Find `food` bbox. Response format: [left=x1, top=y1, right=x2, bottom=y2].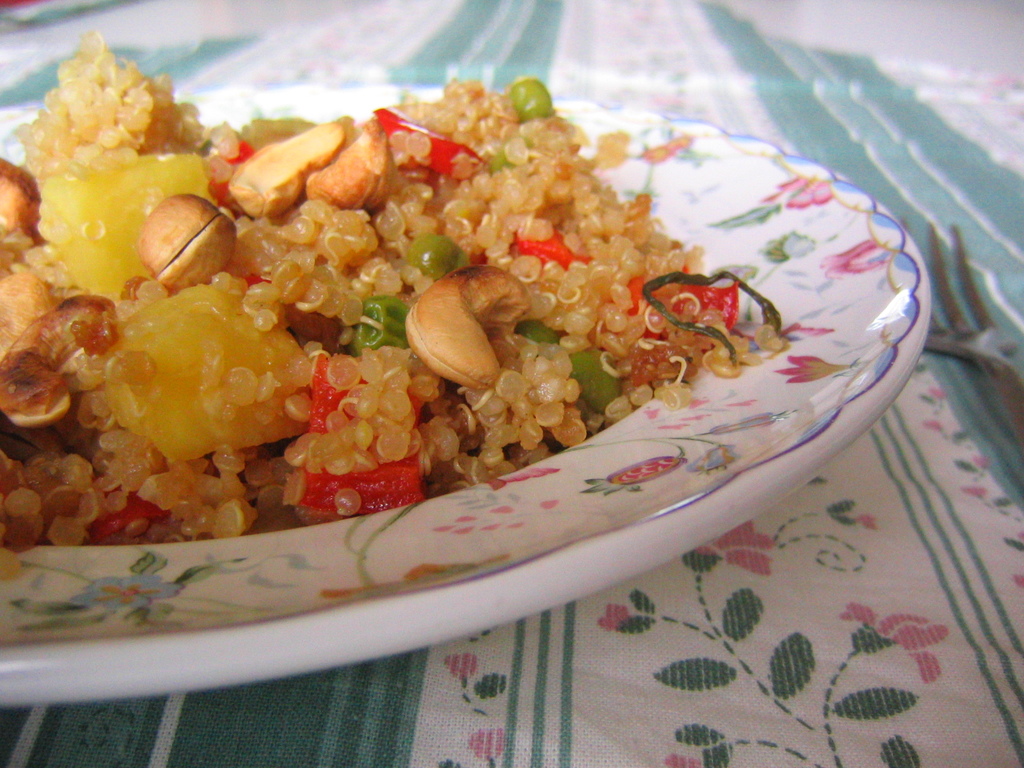
[left=111, top=79, right=784, bottom=494].
